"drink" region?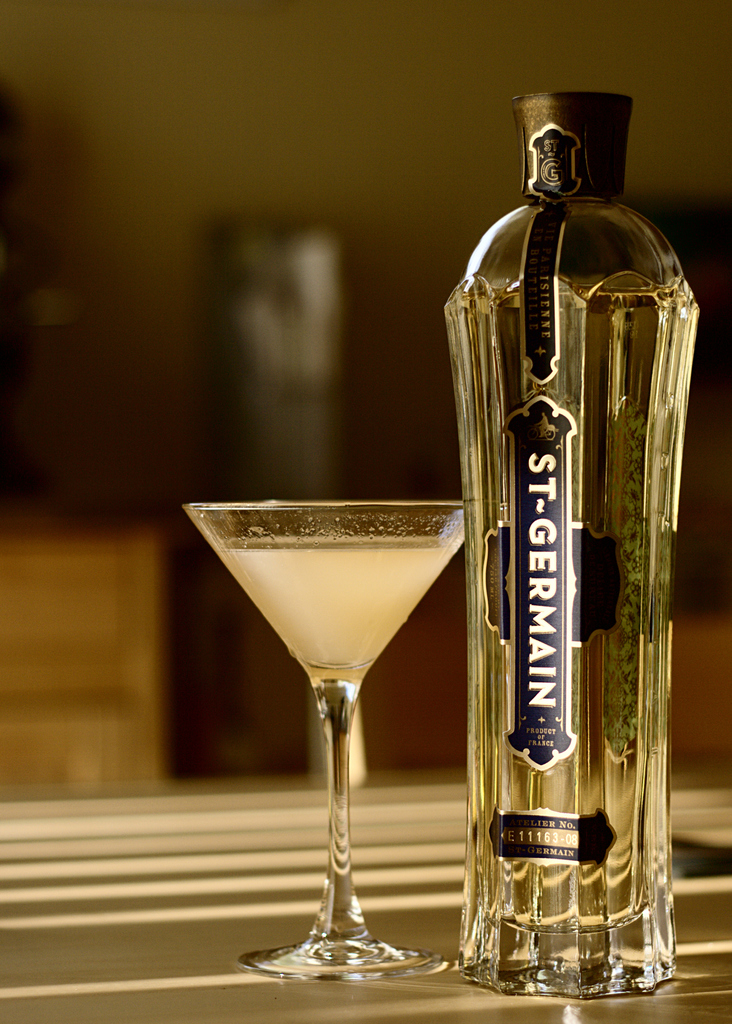
<region>438, 280, 696, 925</region>
